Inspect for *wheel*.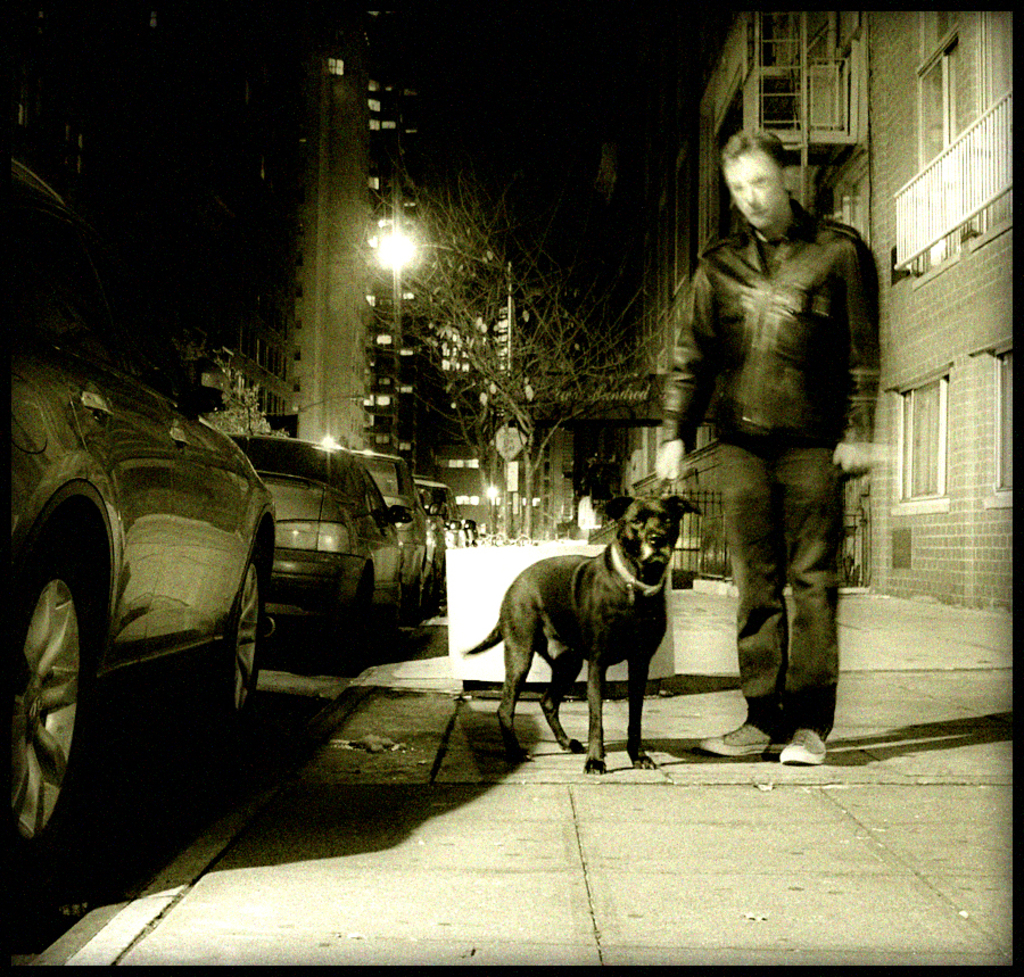
Inspection: locate(205, 546, 263, 723).
